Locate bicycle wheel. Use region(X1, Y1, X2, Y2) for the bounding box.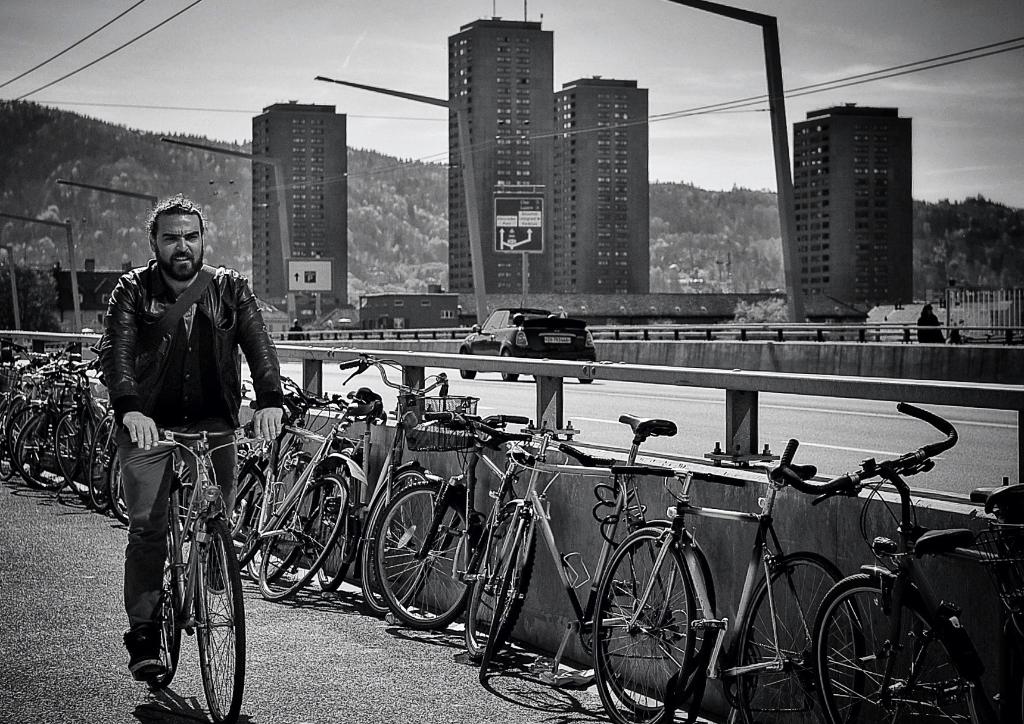
region(195, 520, 244, 723).
